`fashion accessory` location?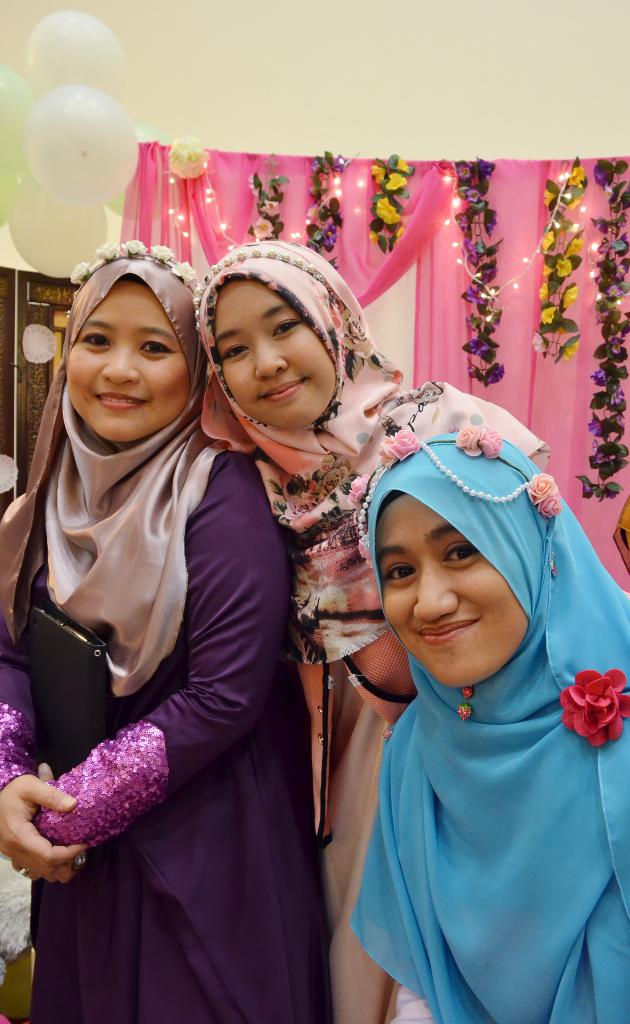
<bbox>0, 259, 218, 694</bbox>
